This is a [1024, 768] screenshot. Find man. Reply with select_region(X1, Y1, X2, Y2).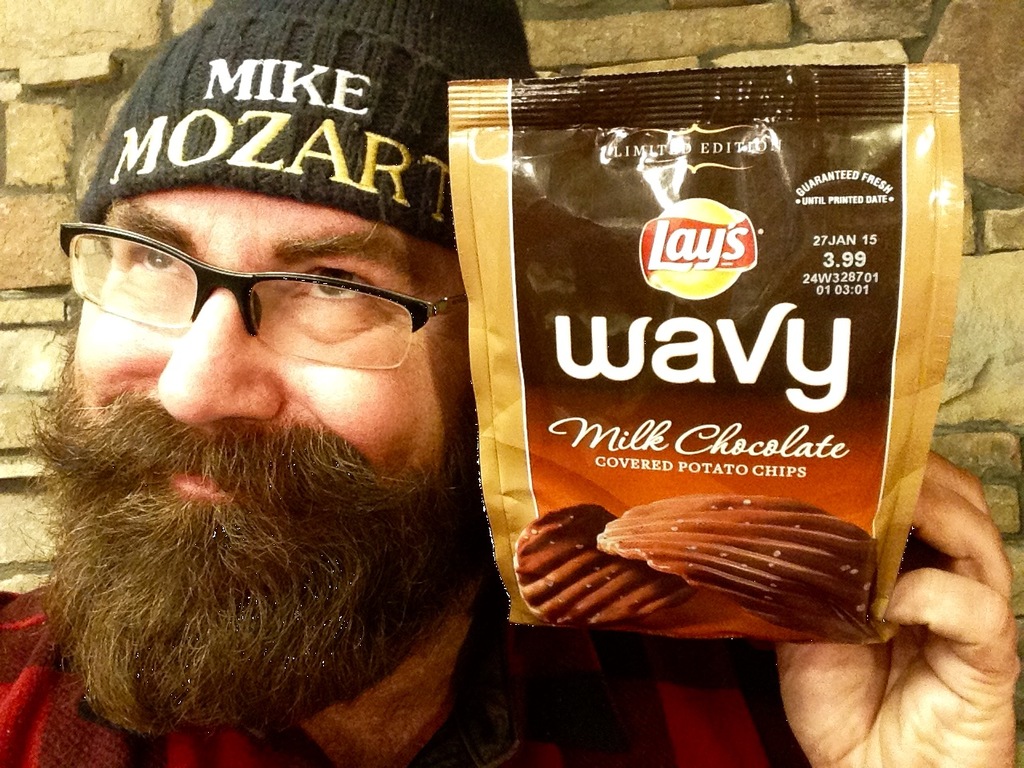
select_region(0, 0, 1023, 767).
